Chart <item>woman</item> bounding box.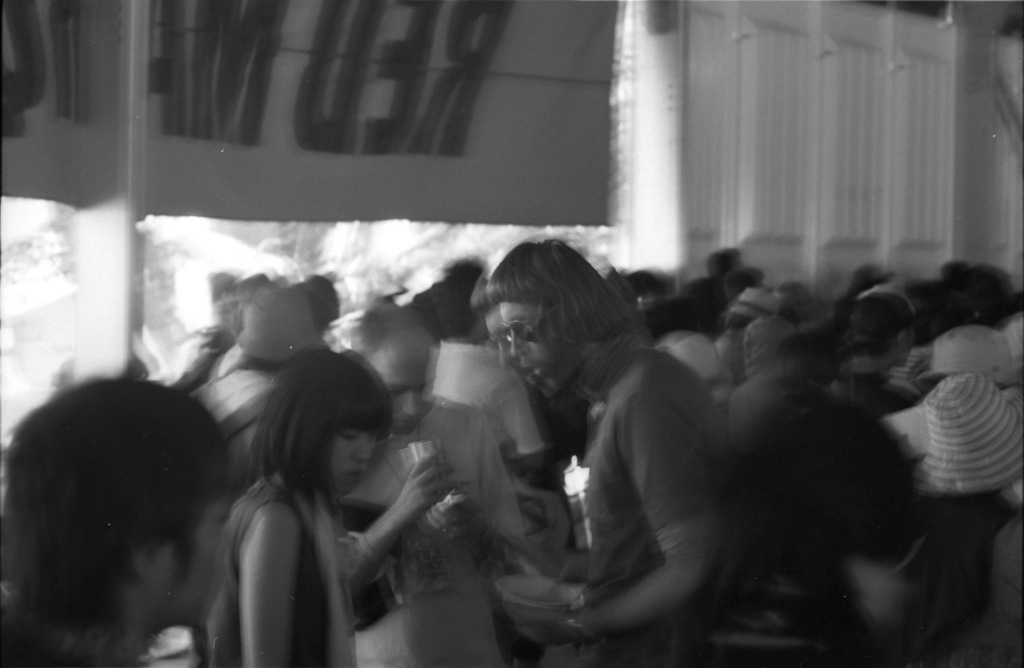
Charted: box=[194, 347, 392, 667].
